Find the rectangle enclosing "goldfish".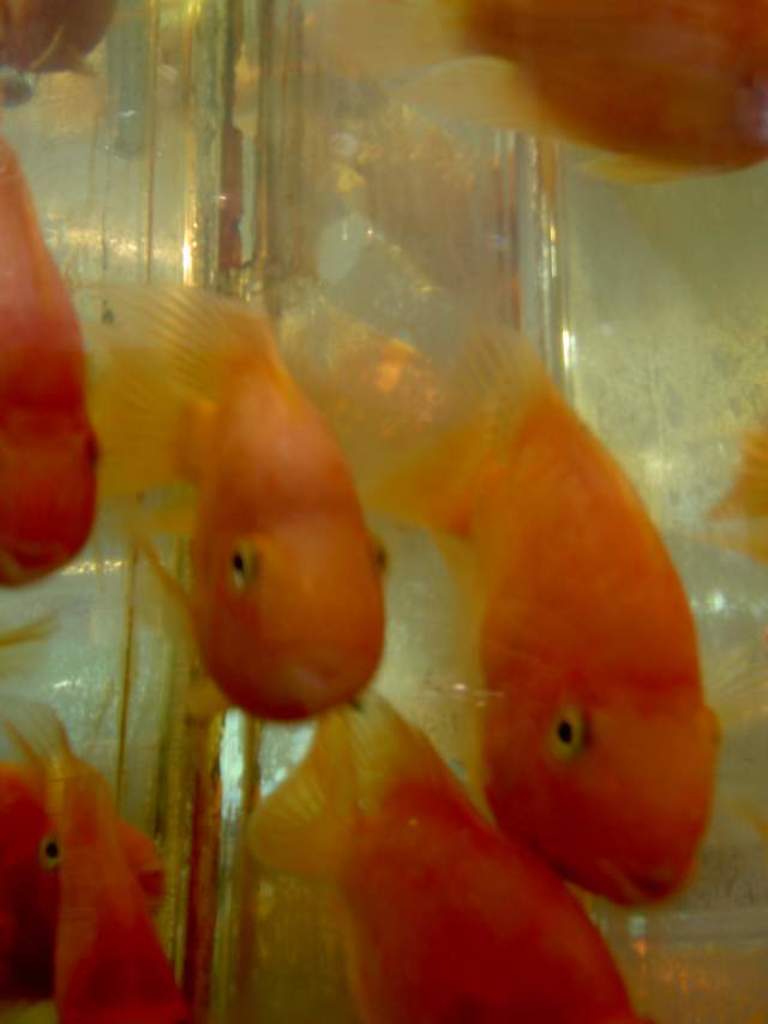
left=0, top=133, right=108, bottom=593.
